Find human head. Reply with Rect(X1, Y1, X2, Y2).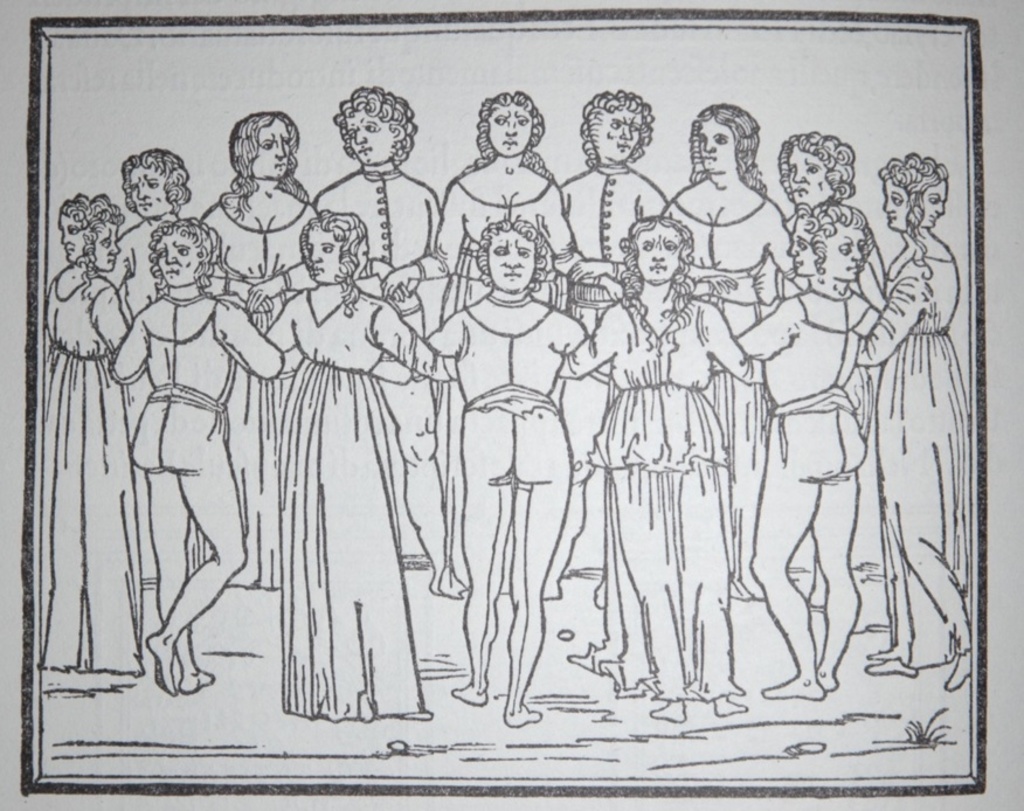
Rect(119, 152, 184, 215).
